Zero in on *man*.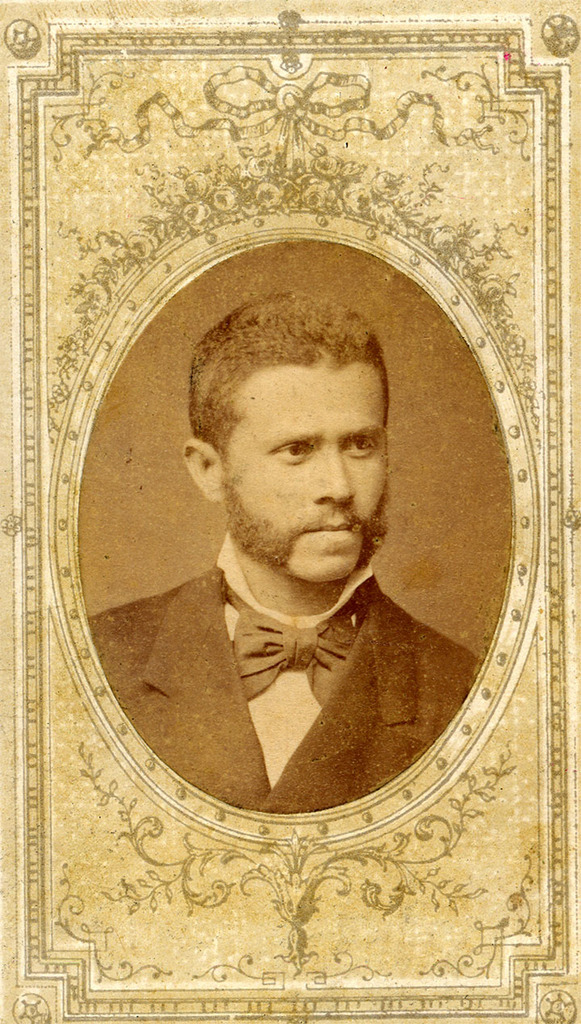
Zeroed in: region(88, 284, 480, 810).
